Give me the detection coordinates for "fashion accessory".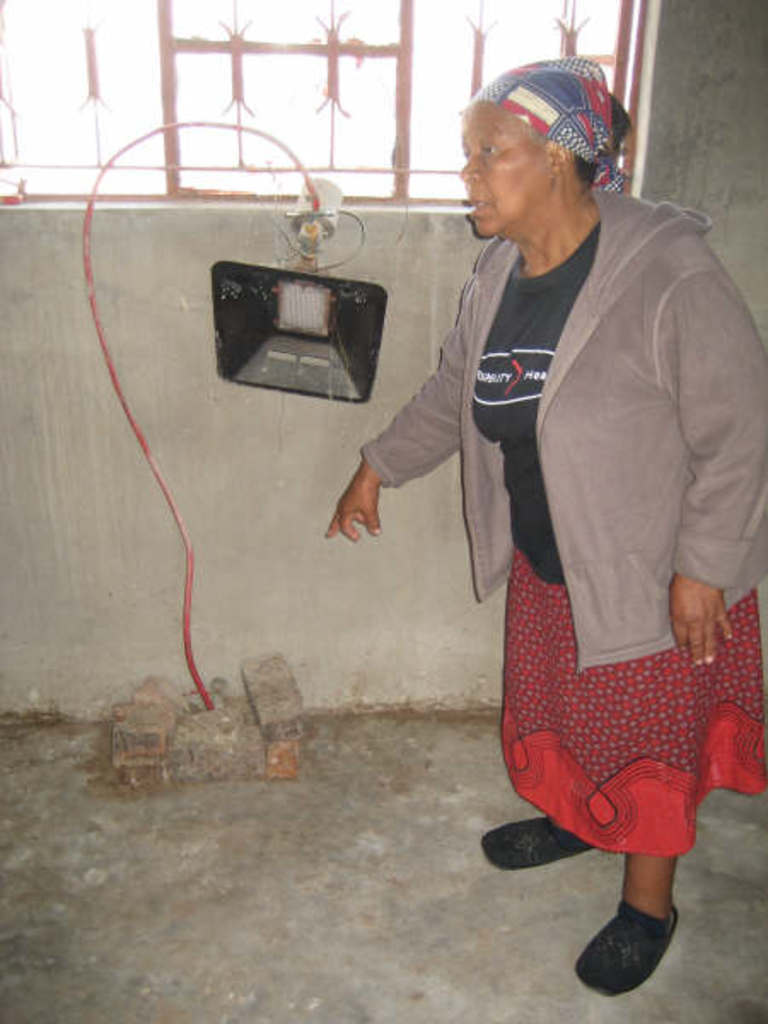
[x1=480, y1=812, x2=597, y2=872].
